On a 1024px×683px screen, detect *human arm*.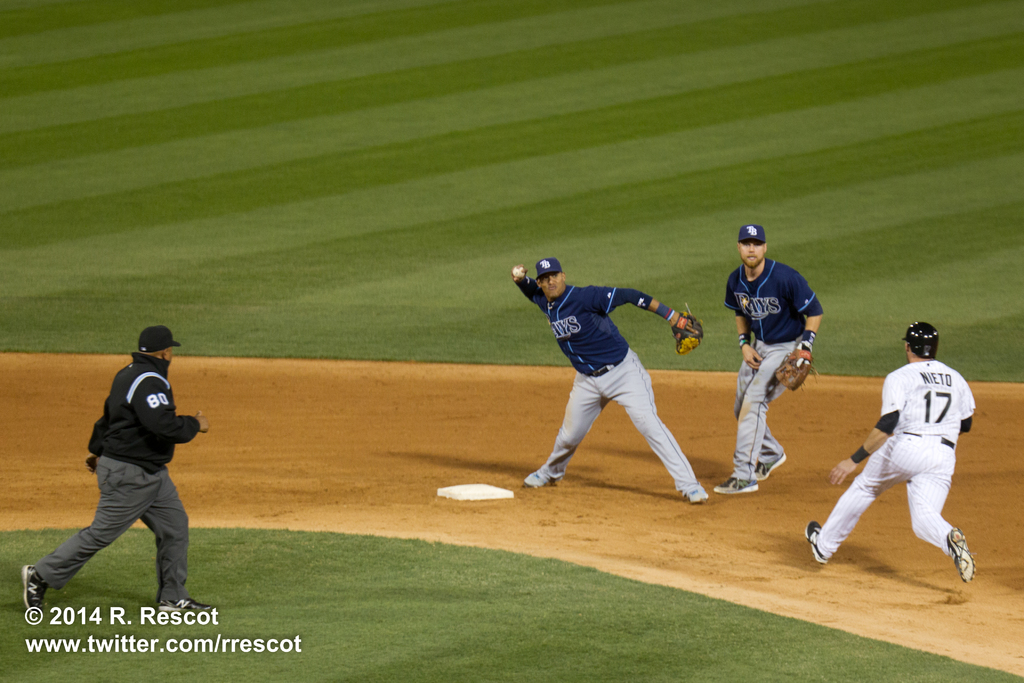
<box>773,270,826,388</box>.
